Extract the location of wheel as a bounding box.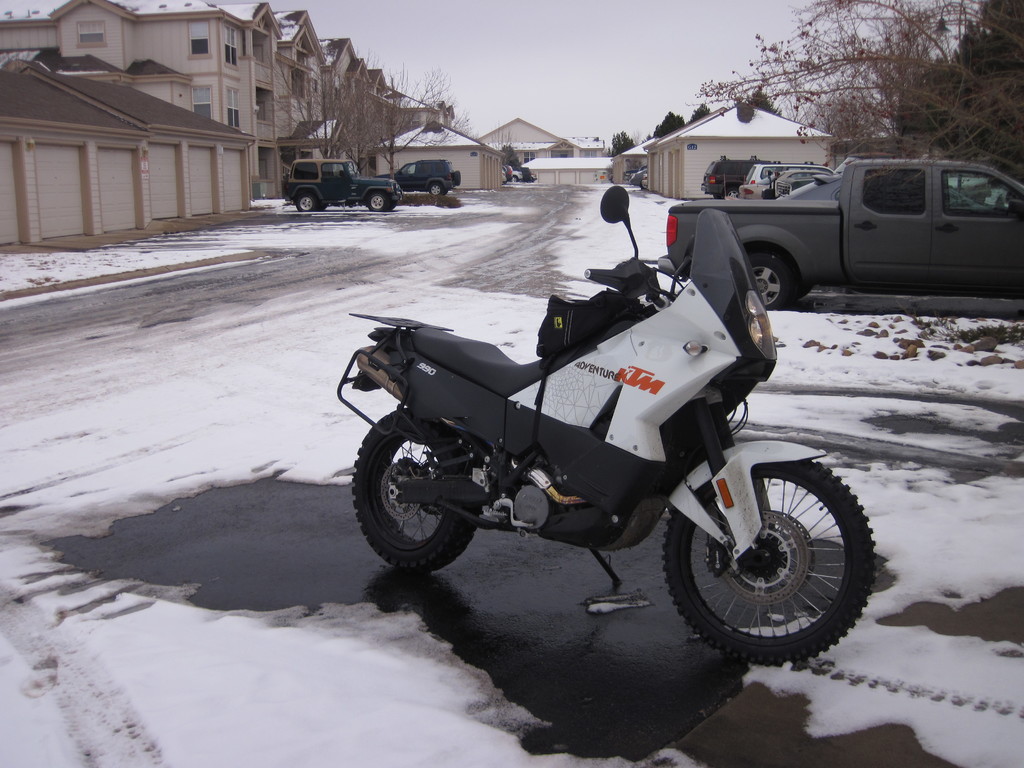
bbox=(429, 182, 440, 197).
